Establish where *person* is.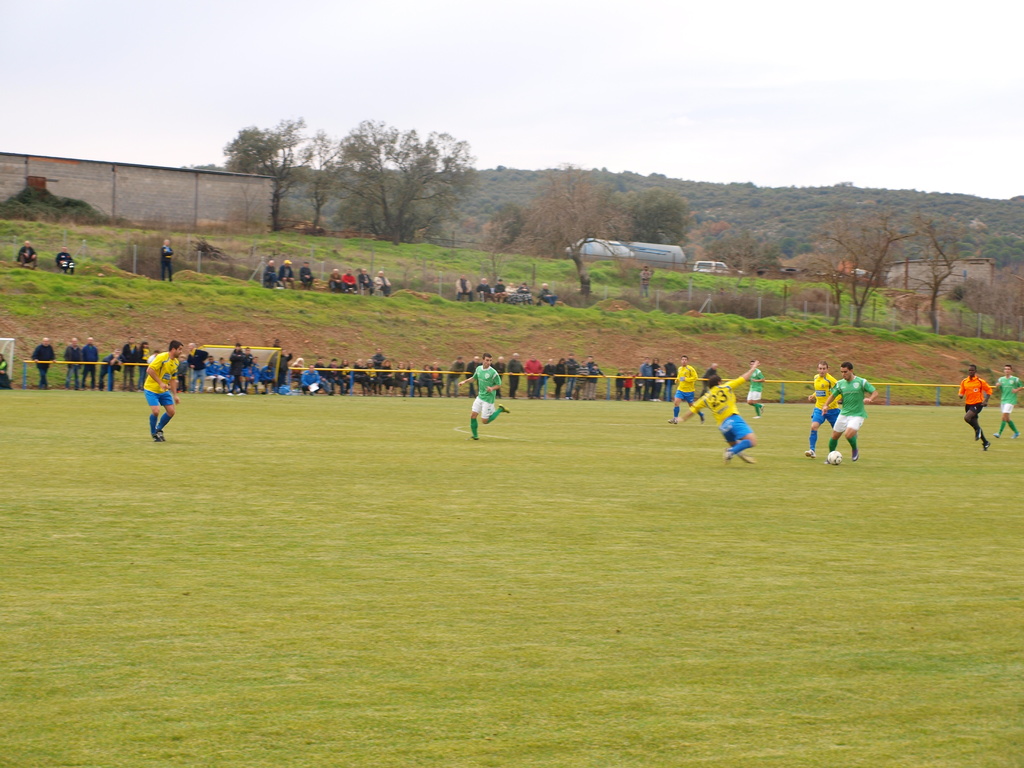
Established at {"x1": 532, "y1": 359, "x2": 561, "y2": 392}.
